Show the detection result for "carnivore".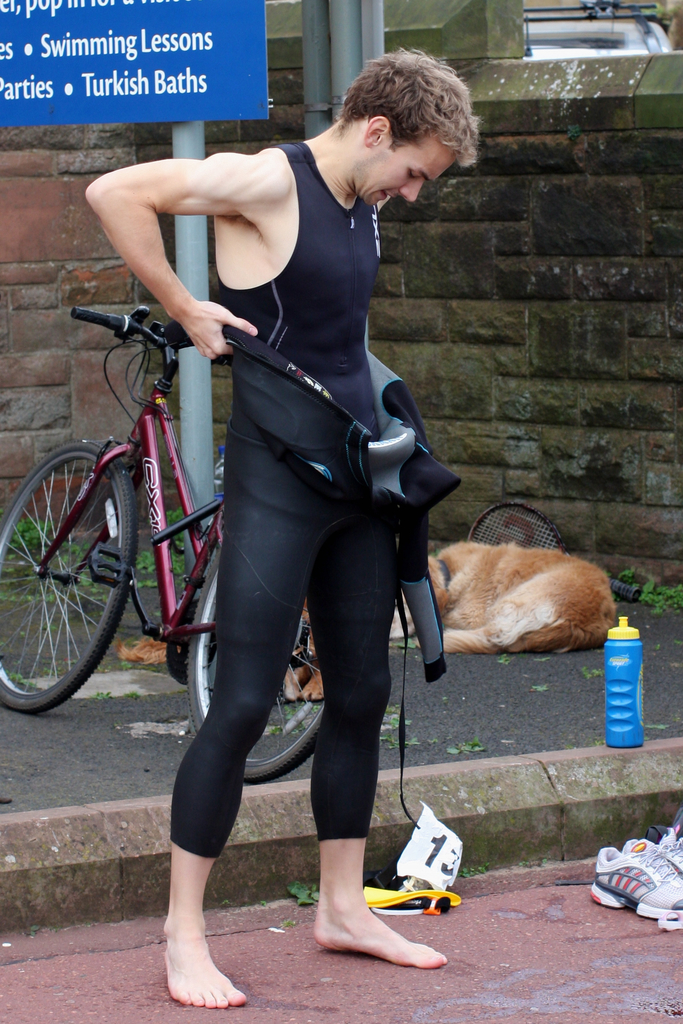
box=[419, 519, 620, 660].
